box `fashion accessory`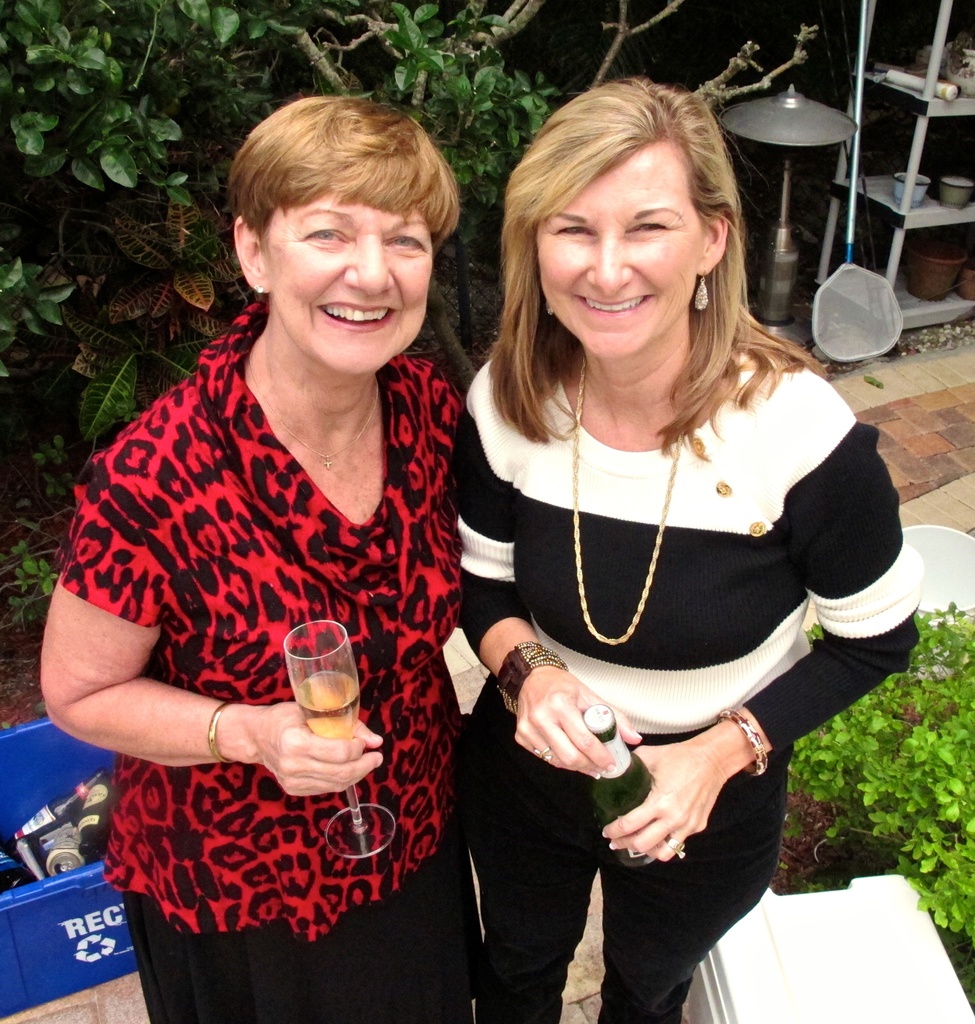
<bbox>484, 633, 589, 722</bbox>
